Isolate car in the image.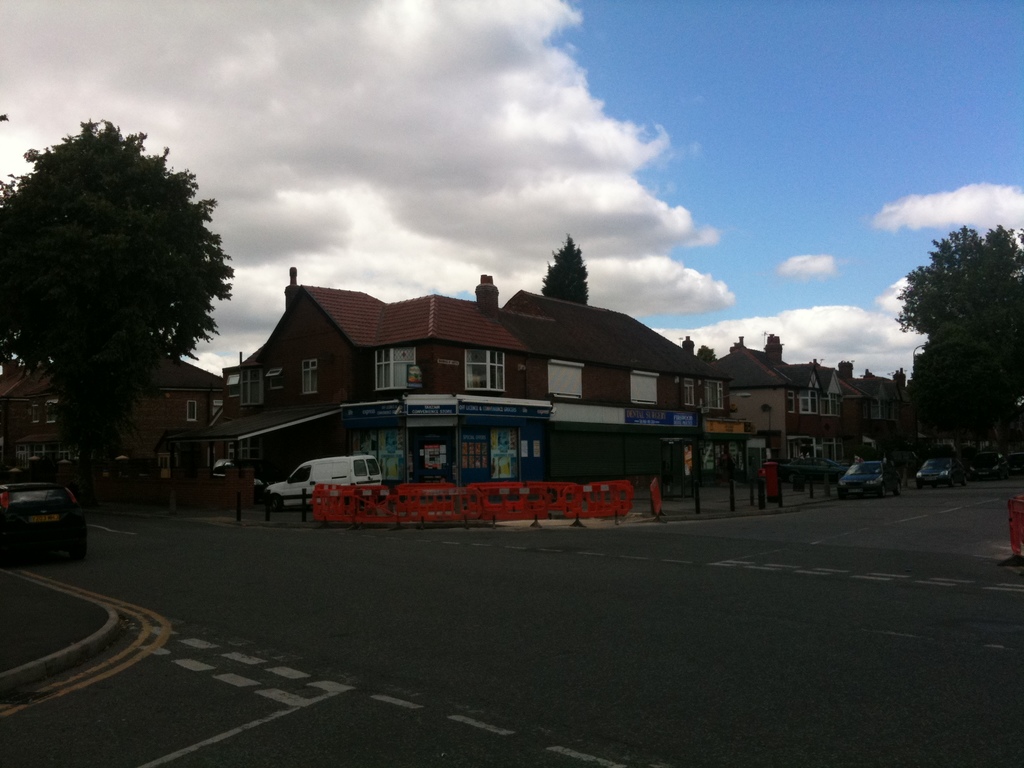
Isolated region: [915,451,969,494].
